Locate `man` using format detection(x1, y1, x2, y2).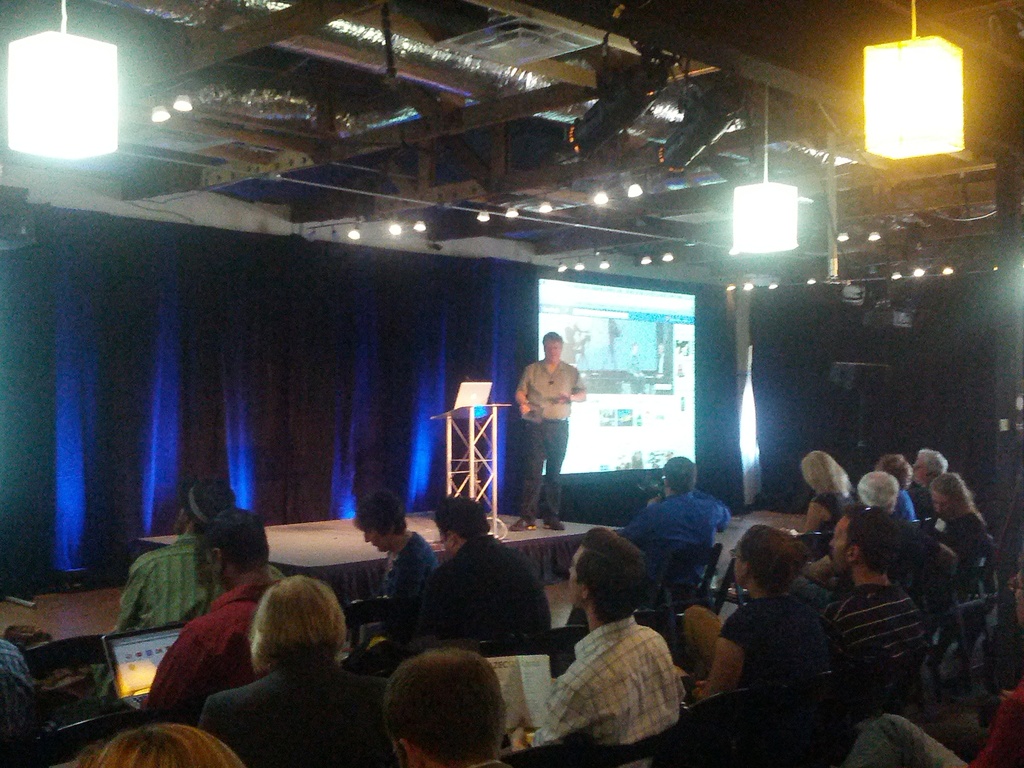
detection(781, 471, 960, 617).
